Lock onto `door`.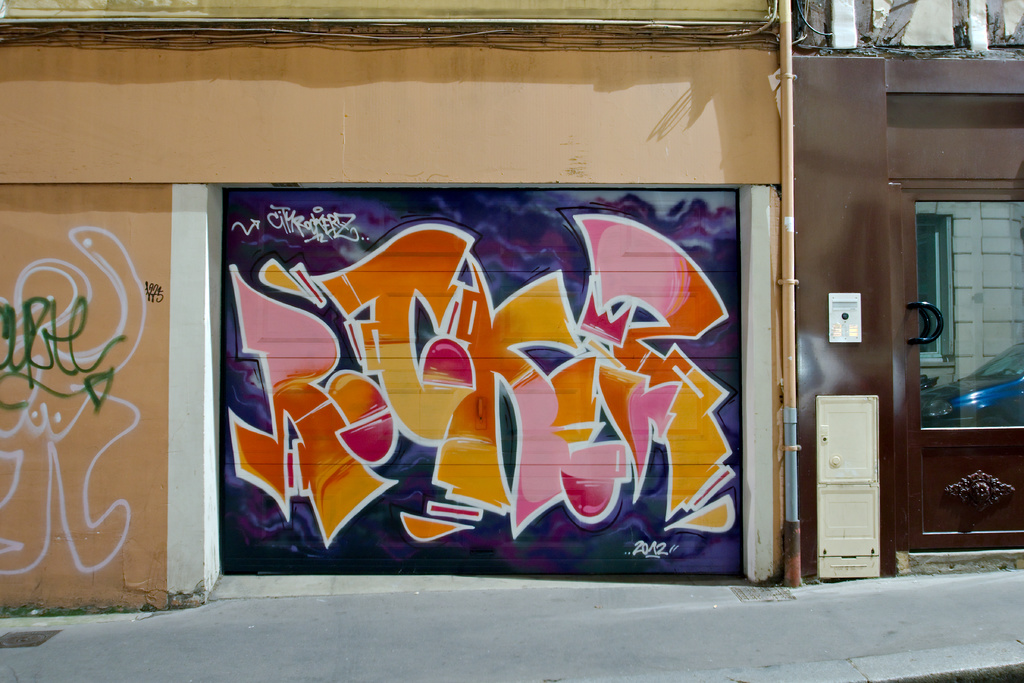
Locked: locate(787, 104, 952, 584).
